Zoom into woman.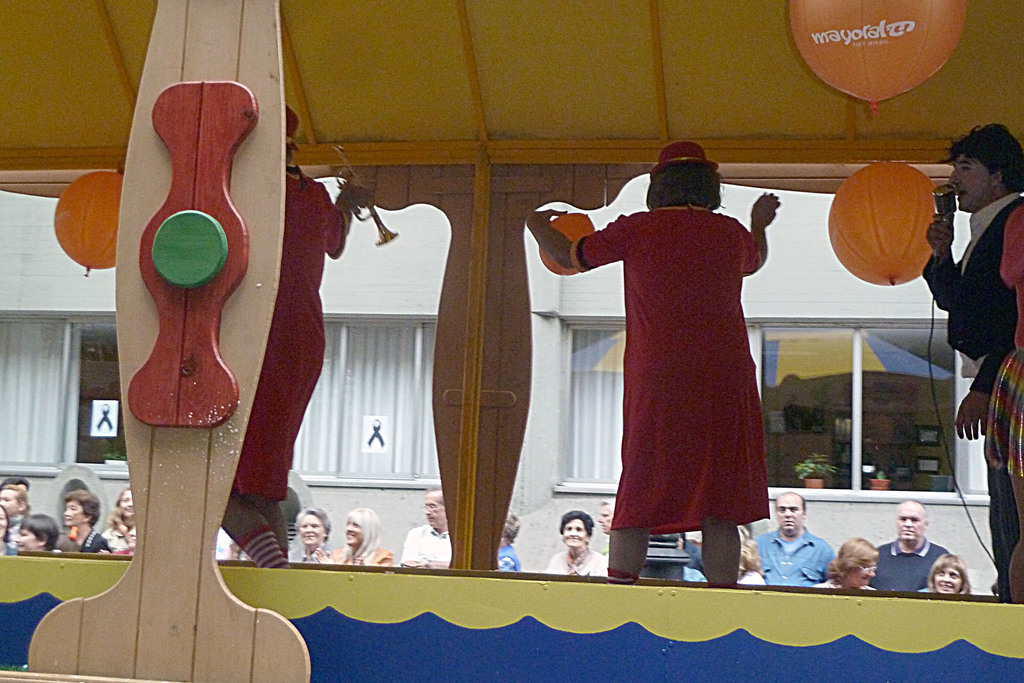
Zoom target: (541,509,604,577).
